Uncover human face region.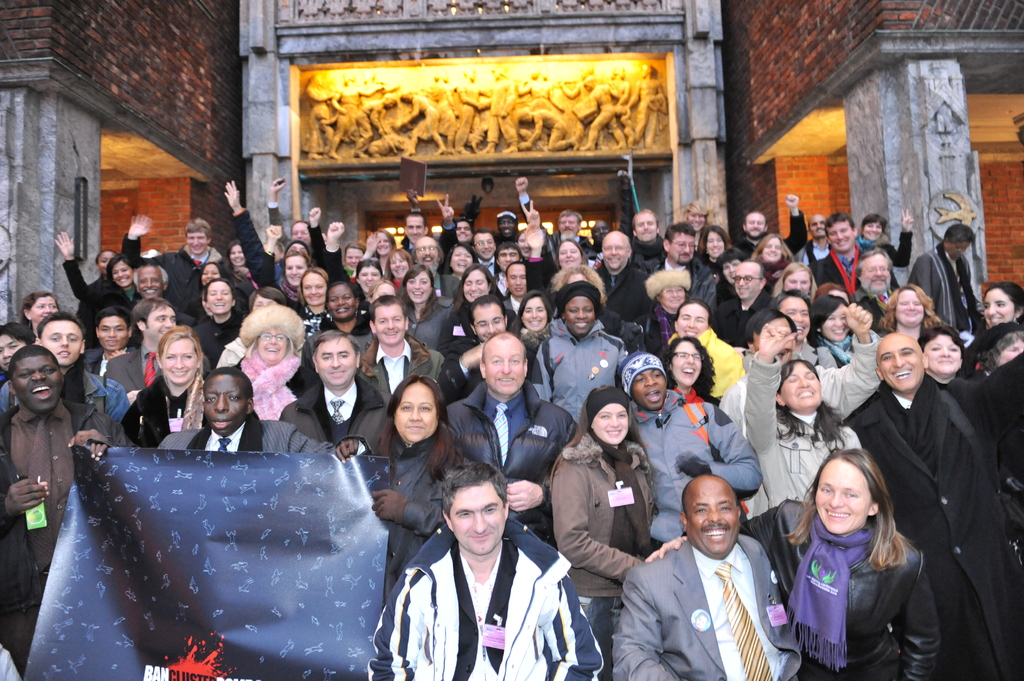
Uncovered: BBox(876, 335, 924, 385).
